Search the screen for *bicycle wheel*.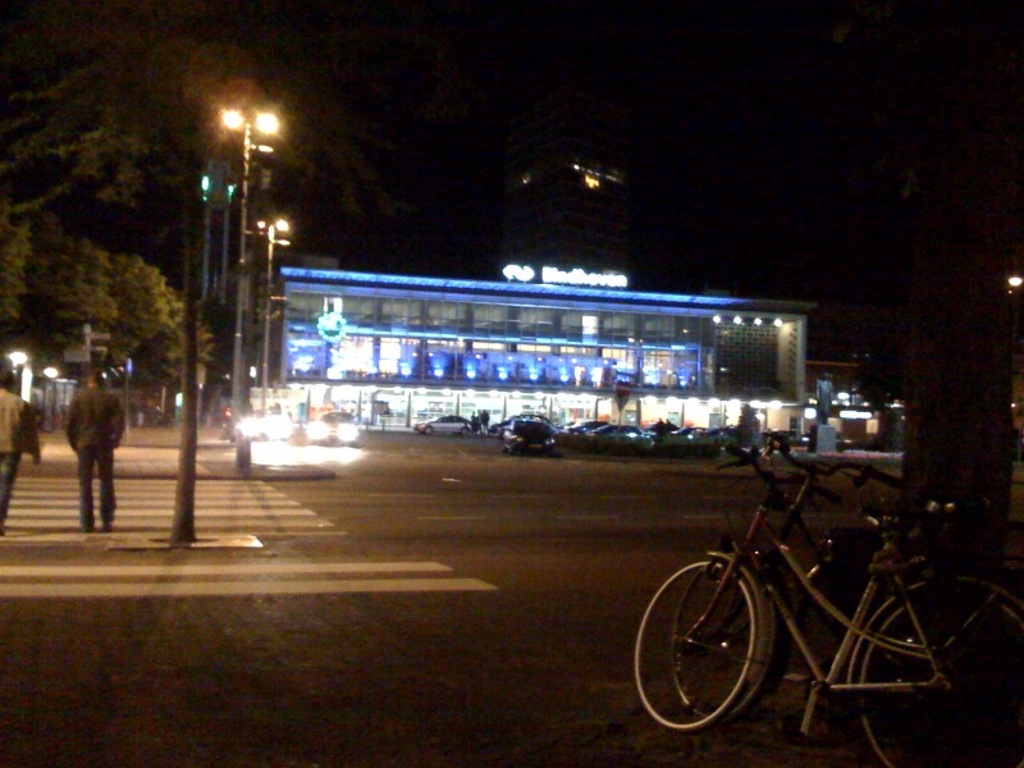
Found at 850,585,1023,767.
